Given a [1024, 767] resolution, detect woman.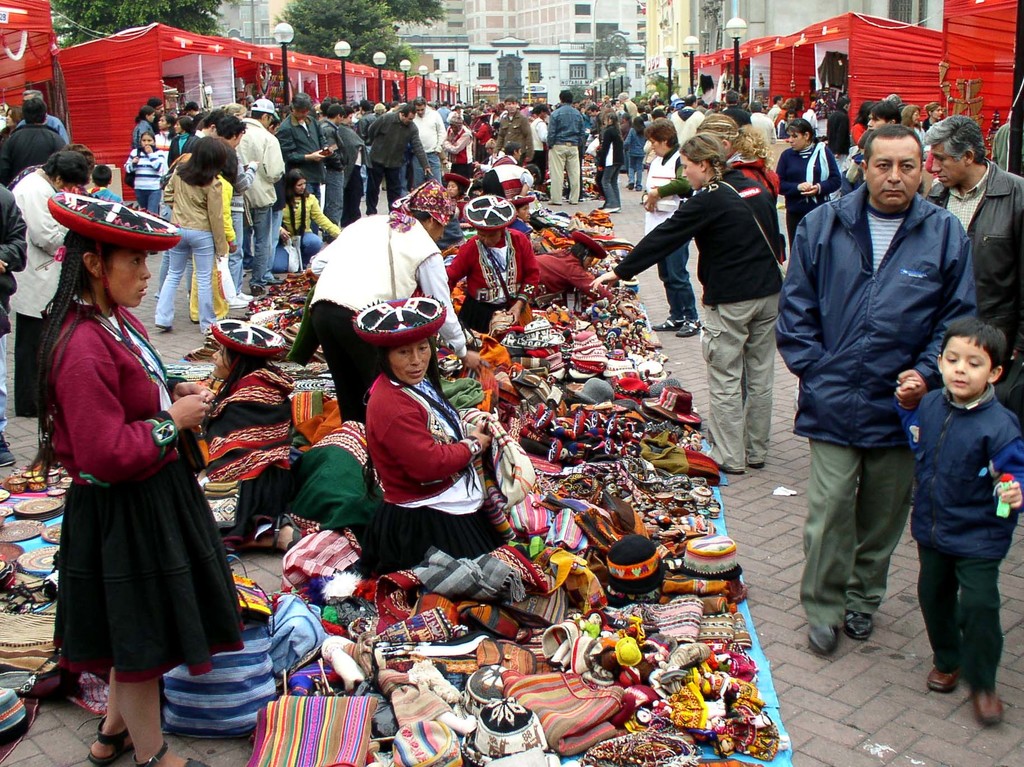
[left=445, top=112, right=474, bottom=179].
